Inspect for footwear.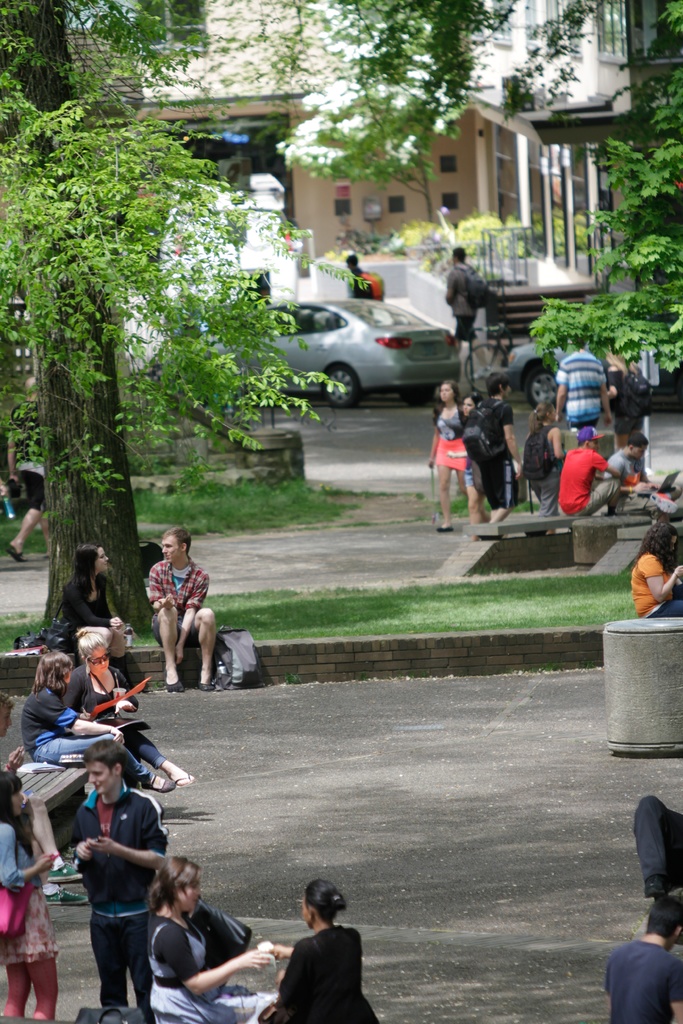
Inspection: x1=40, y1=885, x2=88, y2=904.
